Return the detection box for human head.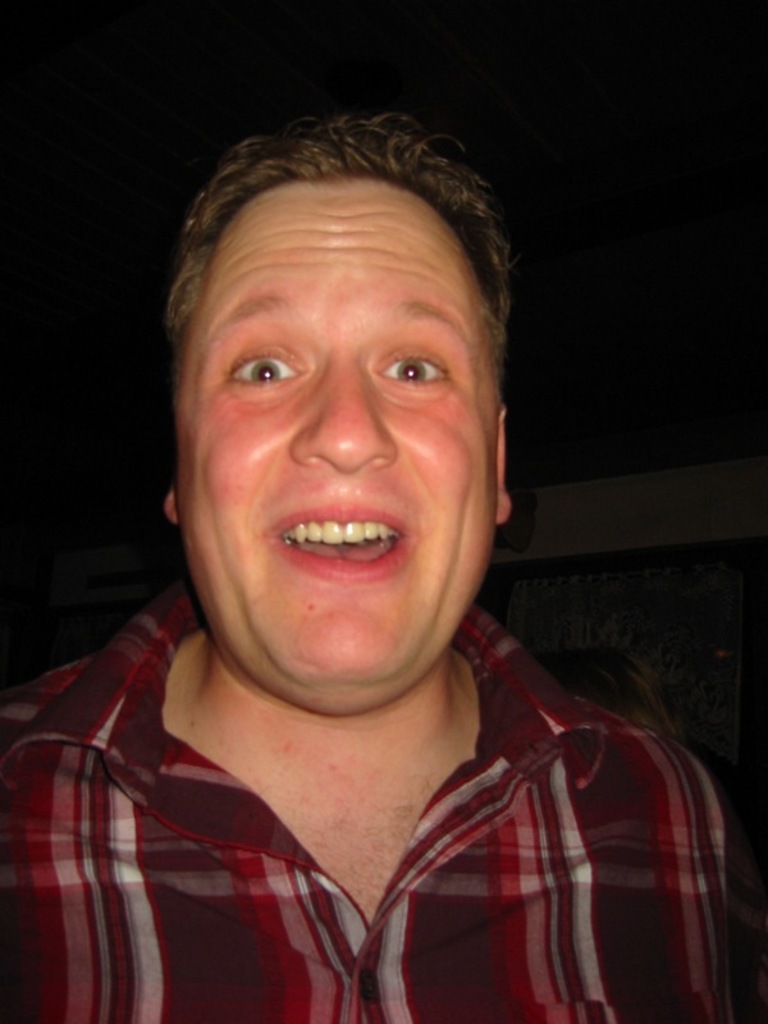
bbox(161, 108, 557, 667).
